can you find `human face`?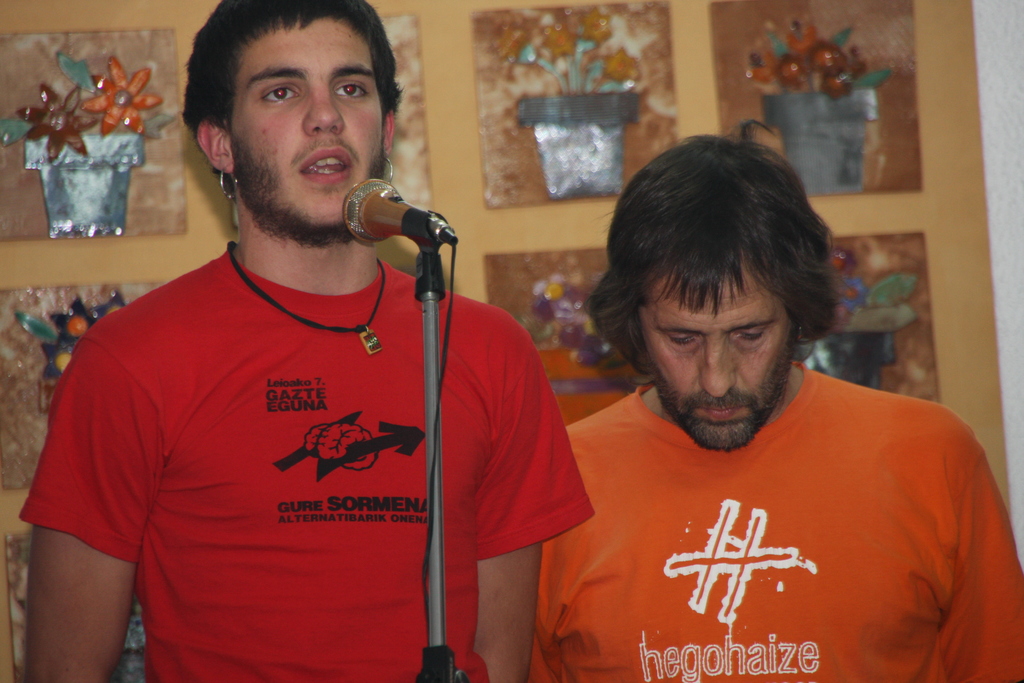
Yes, bounding box: BBox(235, 19, 383, 236).
